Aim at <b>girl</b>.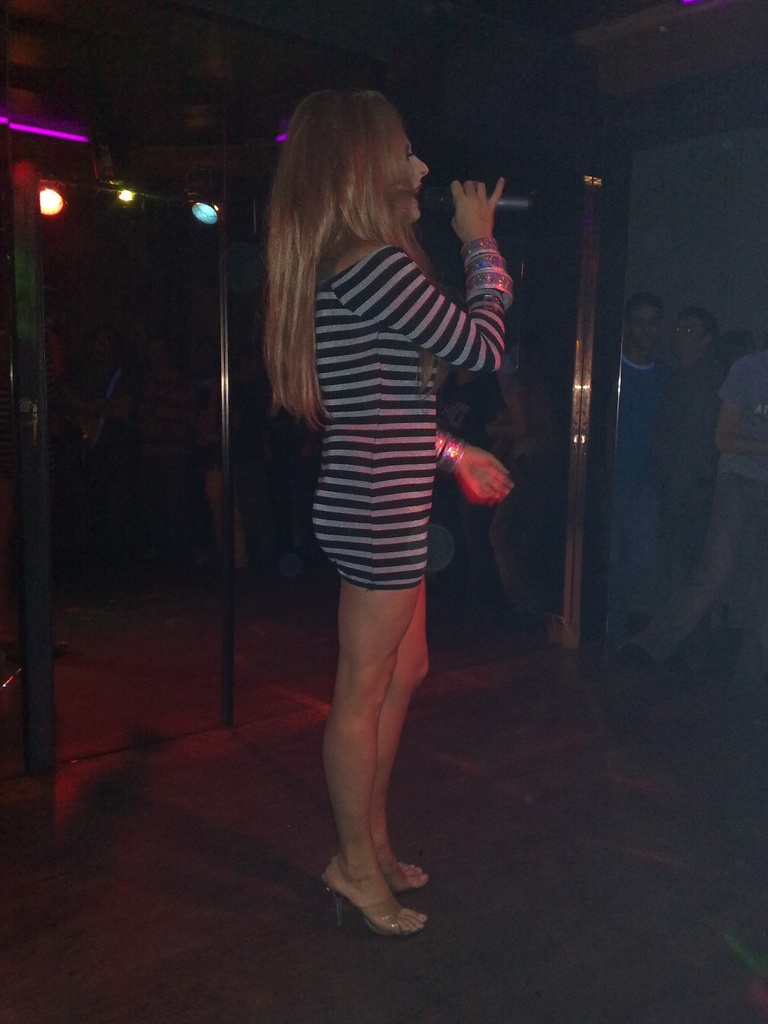
Aimed at rect(259, 87, 516, 935).
